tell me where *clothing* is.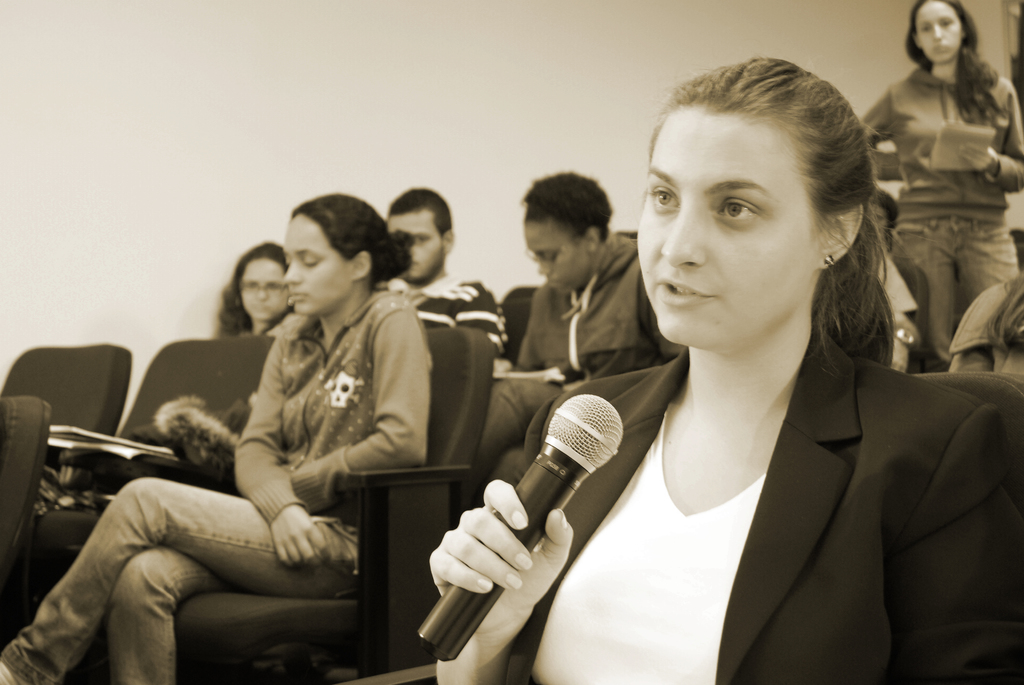
*clothing* is at left=463, top=238, right=667, bottom=530.
